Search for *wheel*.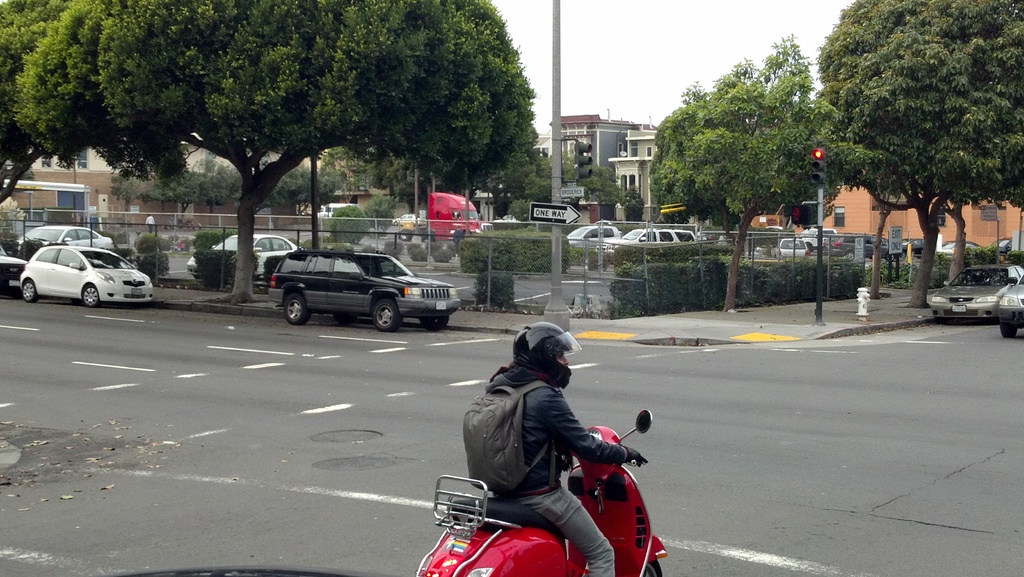
Found at {"left": 641, "top": 559, "right": 662, "bottom": 576}.
